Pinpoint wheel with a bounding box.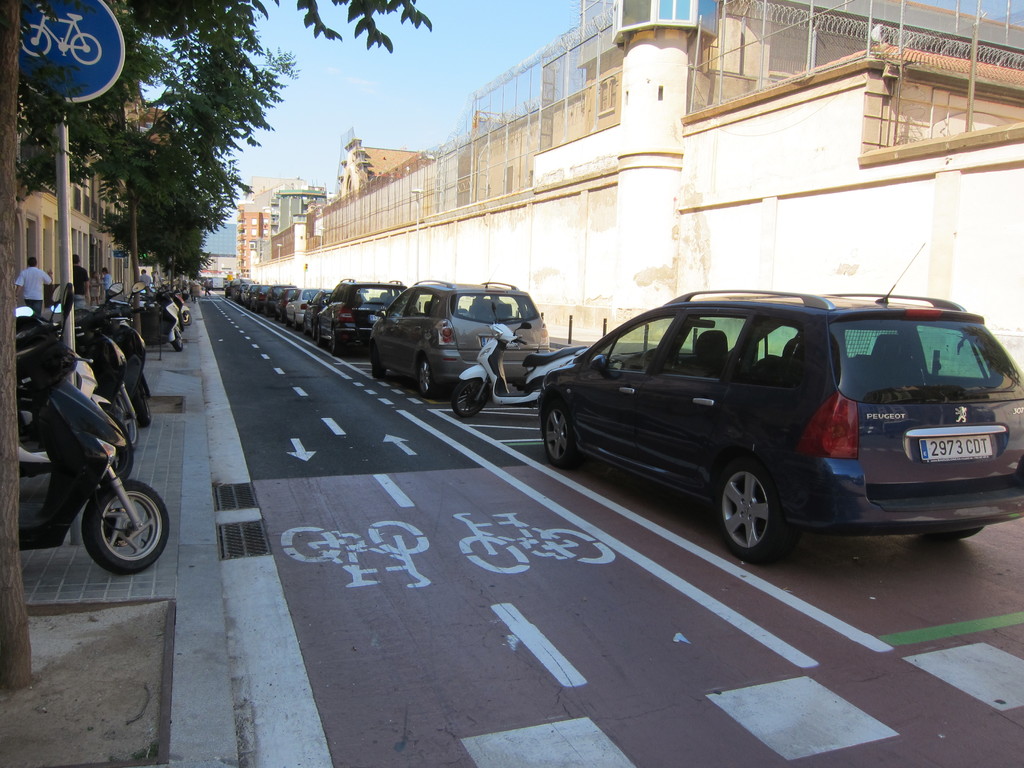
region(182, 310, 190, 328).
